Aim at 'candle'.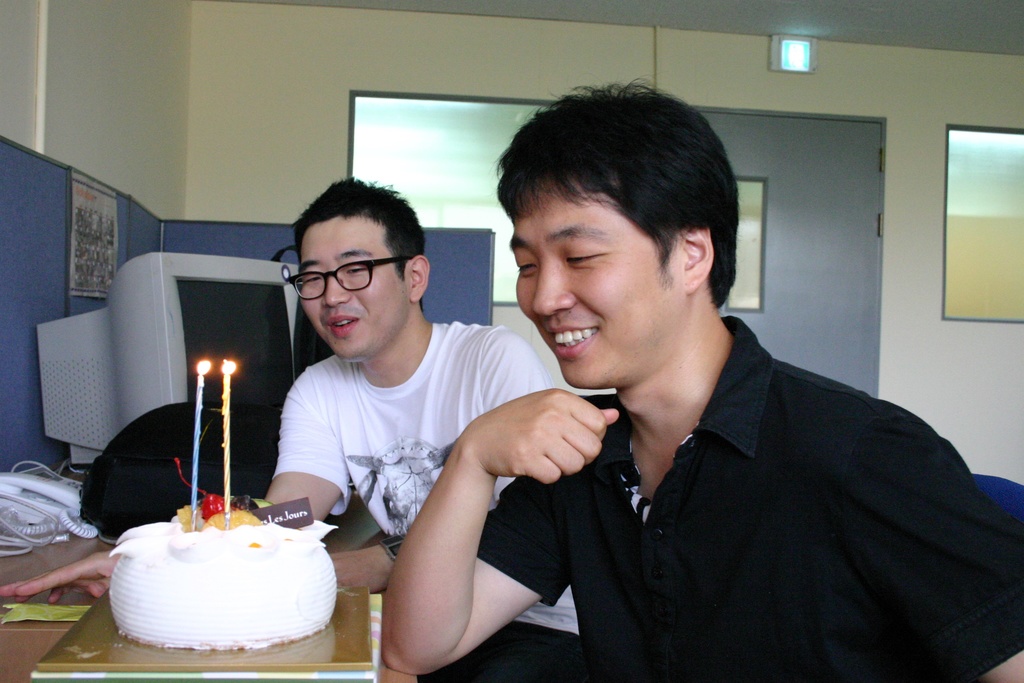
Aimed at (left=187, top=360, right=212, bottom=531).
